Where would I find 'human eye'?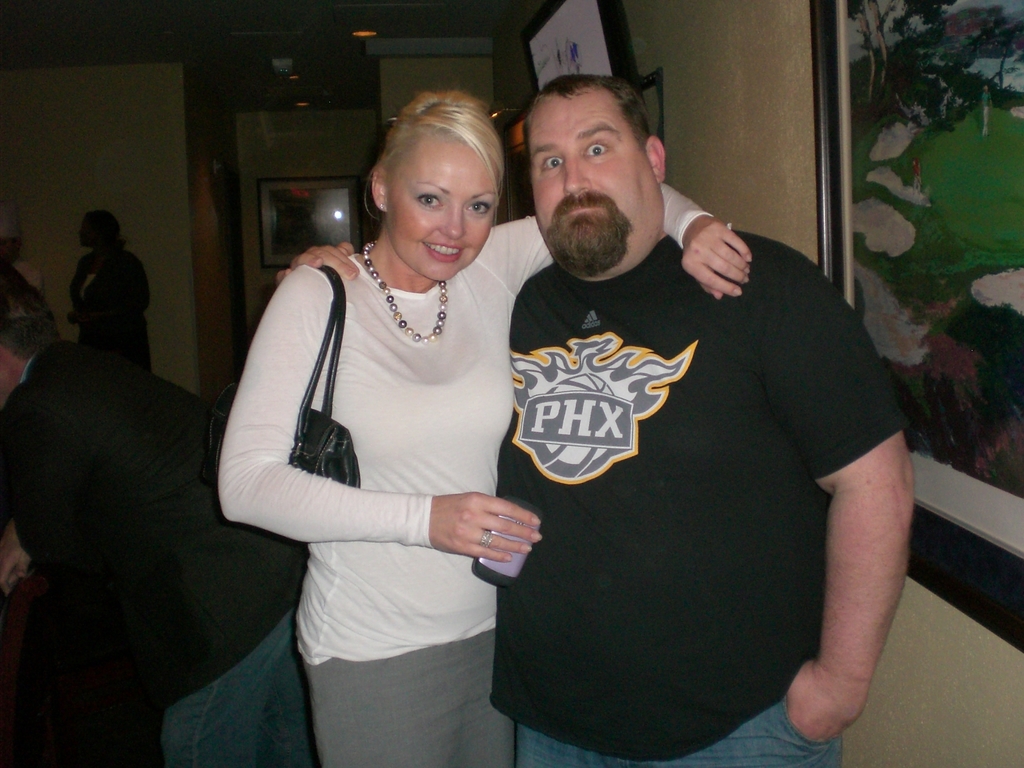
At (x1=467, y1=198, x2=494, y2=222).
